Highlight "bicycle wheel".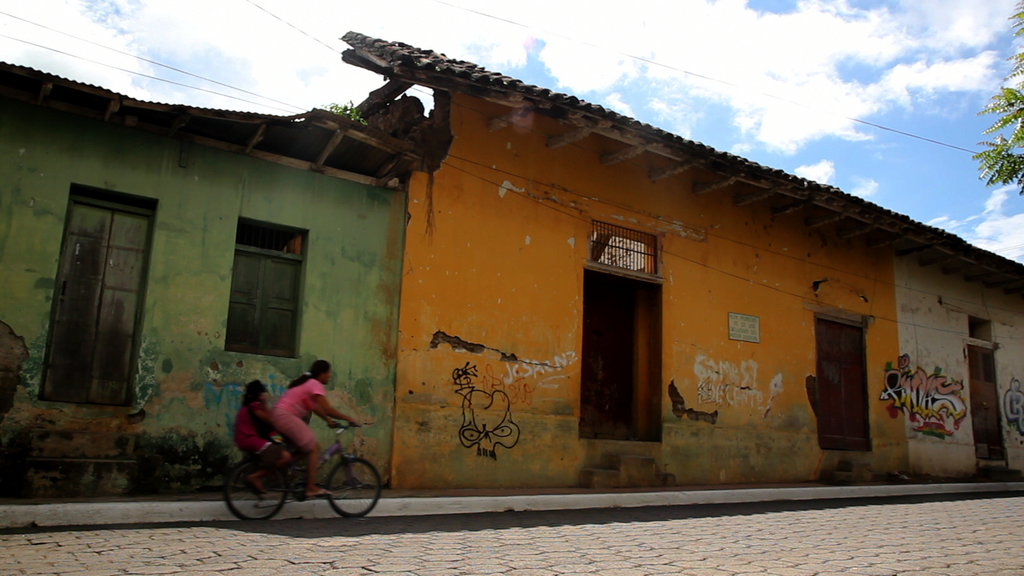
Highlighted region: (325,460,378,515).
